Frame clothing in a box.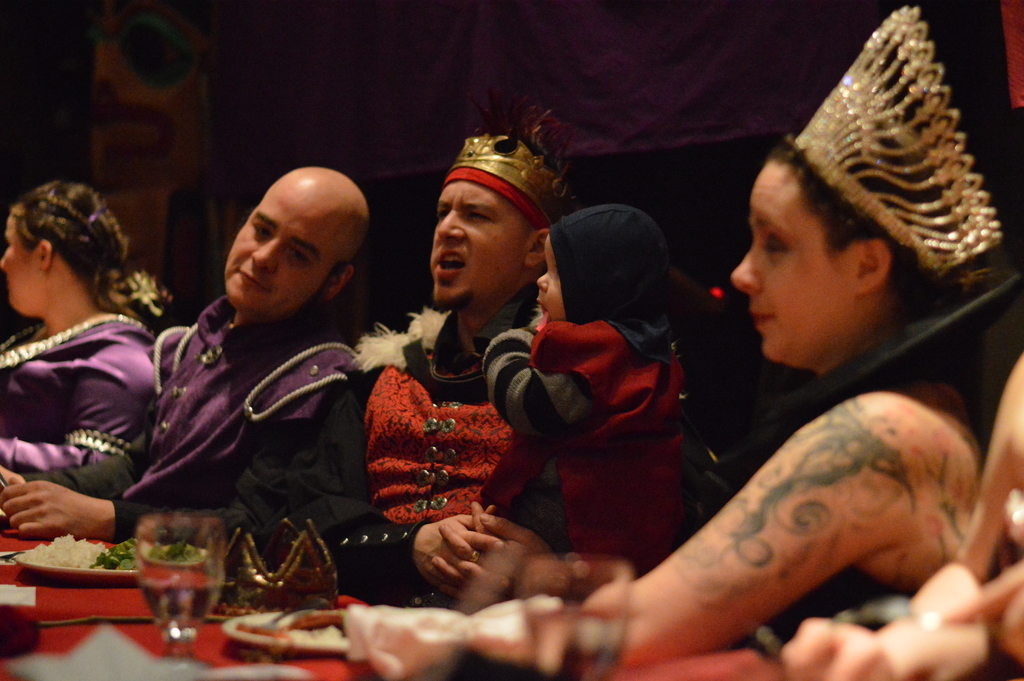
Rect(762, 263, 1023, 657).
